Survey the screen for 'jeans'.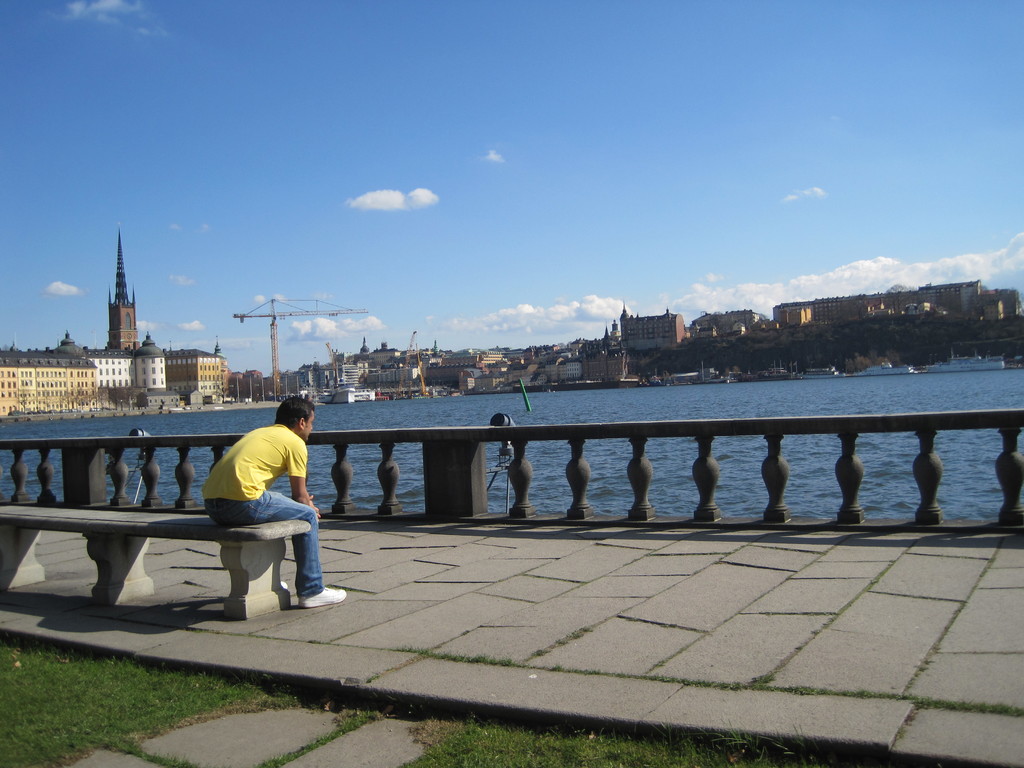
Survey found: <bbox>202, 488, 321, 596</bbox>.
